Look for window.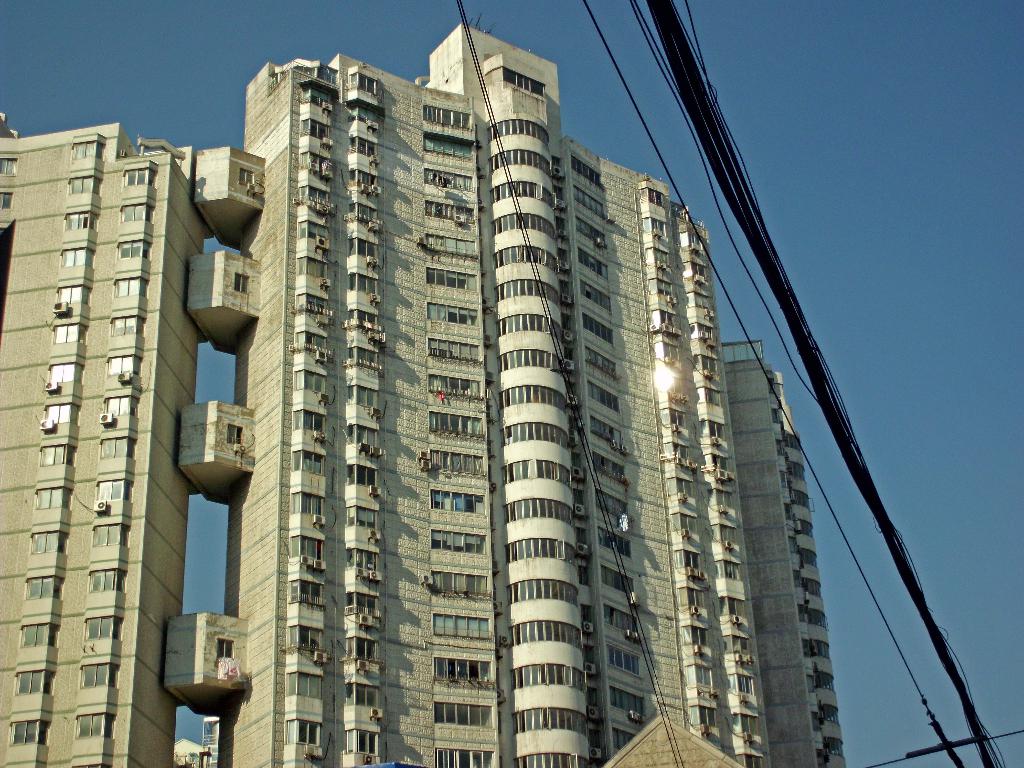
Found: 427:653:492:689.
